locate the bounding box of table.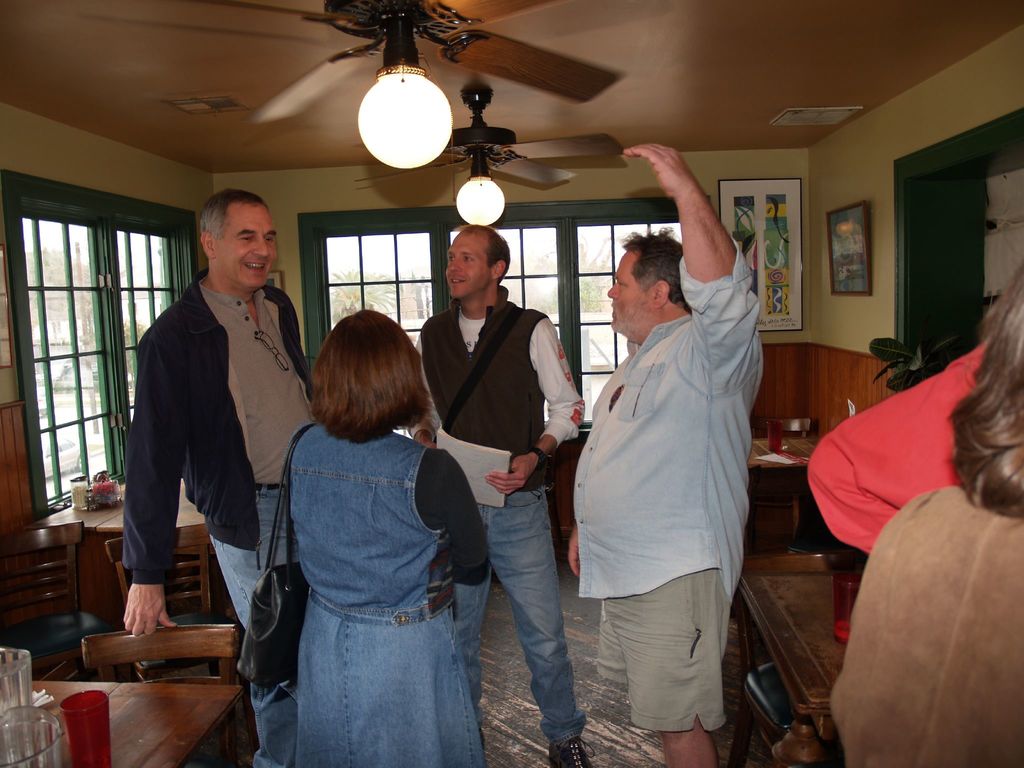
Bounding box: BBox(737, 541, 866, 767).
